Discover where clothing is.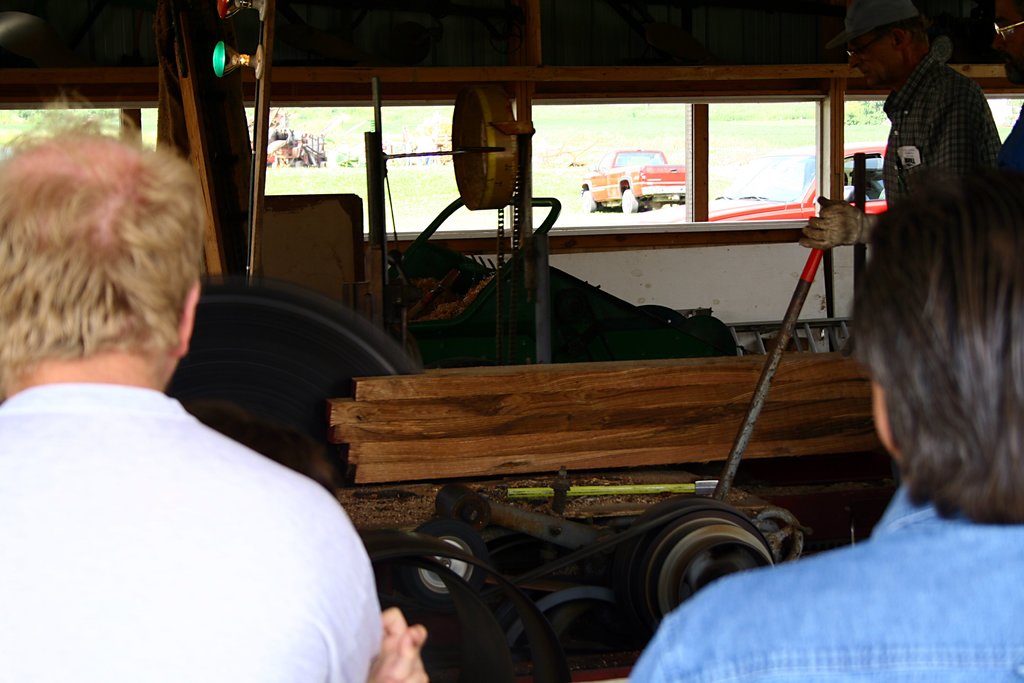
Discovered at 619/476/1022/682.
